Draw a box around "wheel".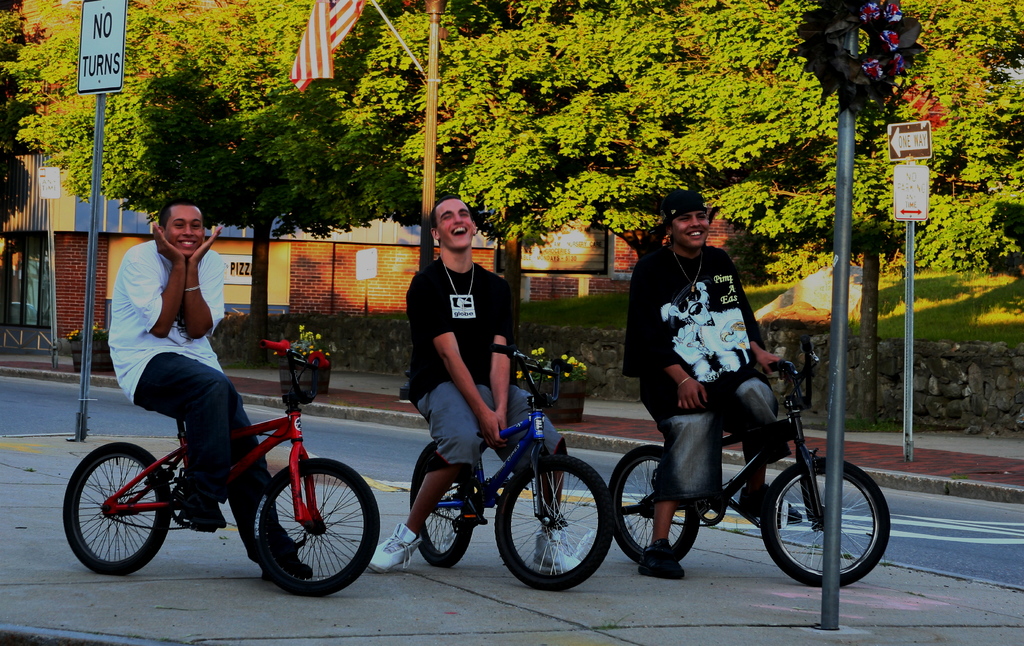
box(495, 456, 615, 592).
